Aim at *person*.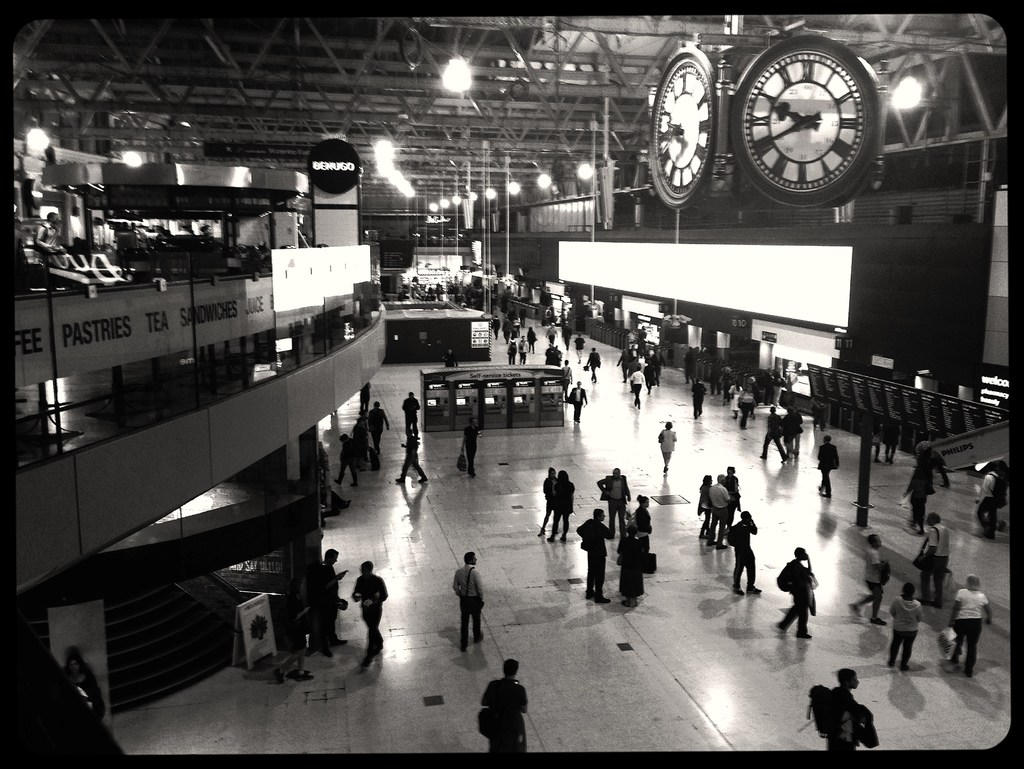
Aimed at detection(541, 321, 556, 342).
